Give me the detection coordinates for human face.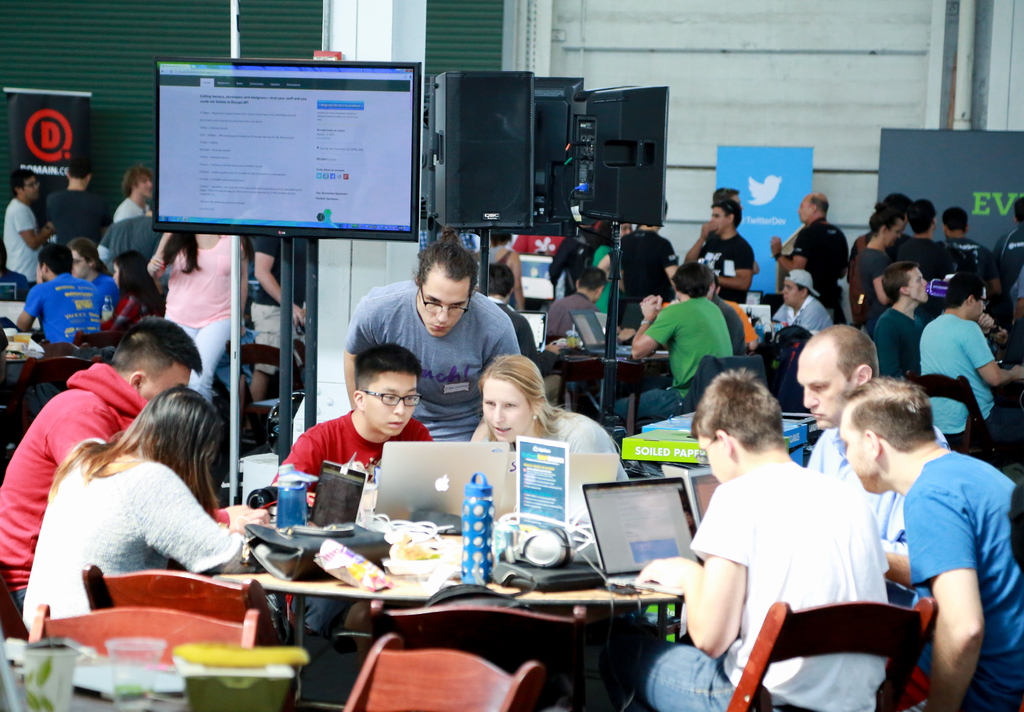
bbox=[691, 430, 730, 481].
